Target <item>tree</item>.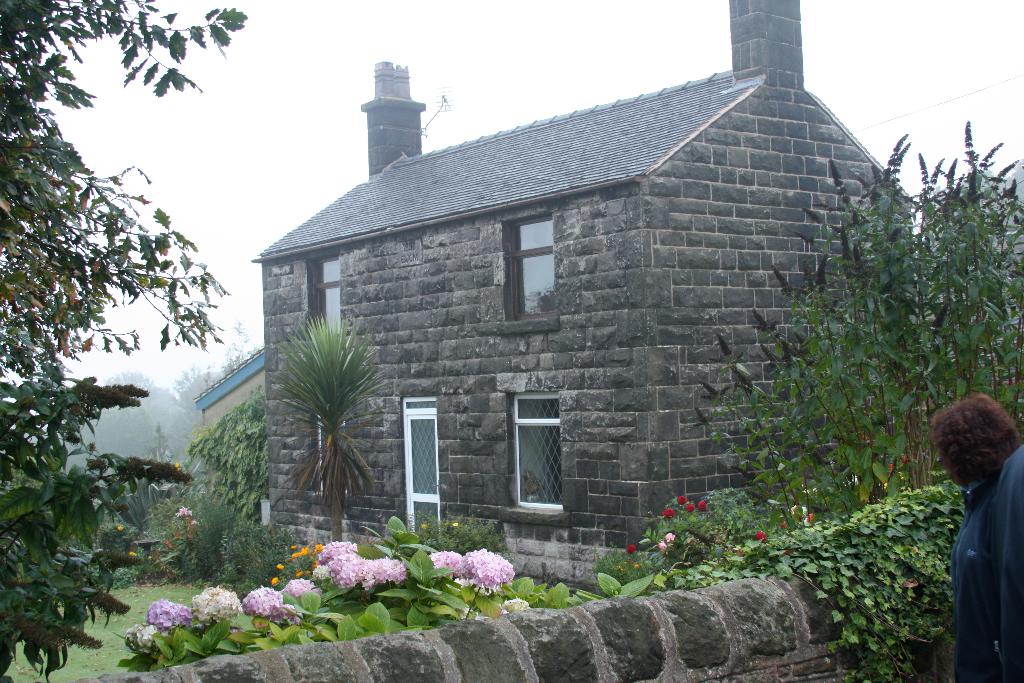
Target region: {"left": 687, "top": 114, "right": 1023, "bottom": 528}.
